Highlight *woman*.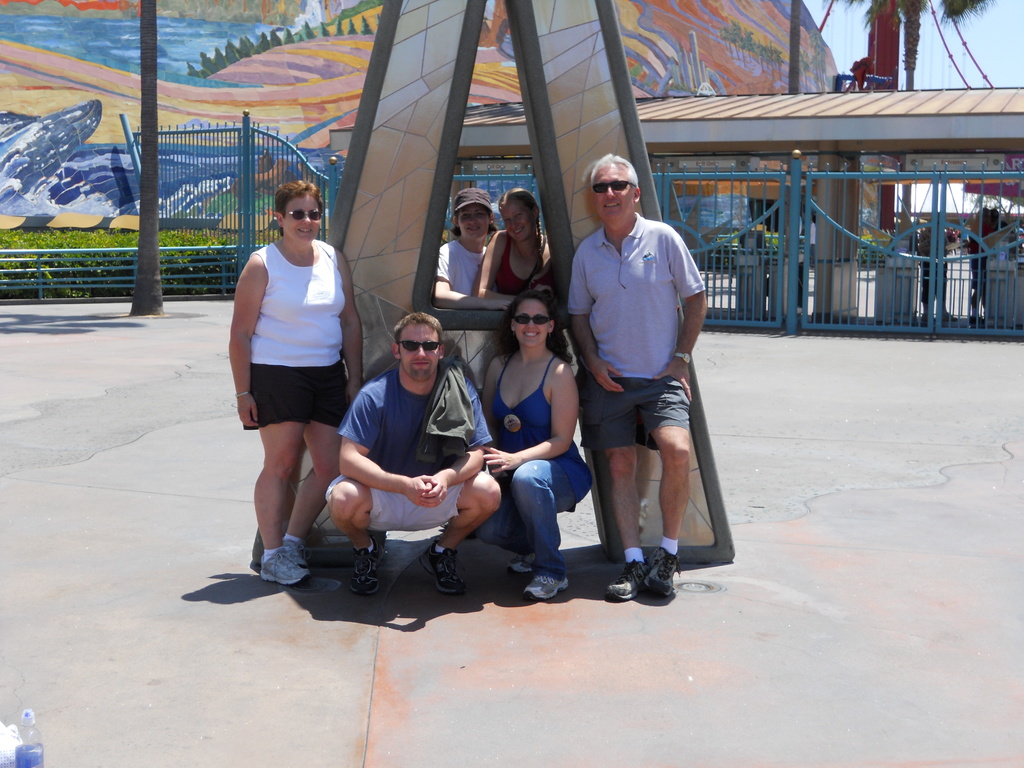
Highlighted region: (left=476, top=273, right=609, bottom=605).
